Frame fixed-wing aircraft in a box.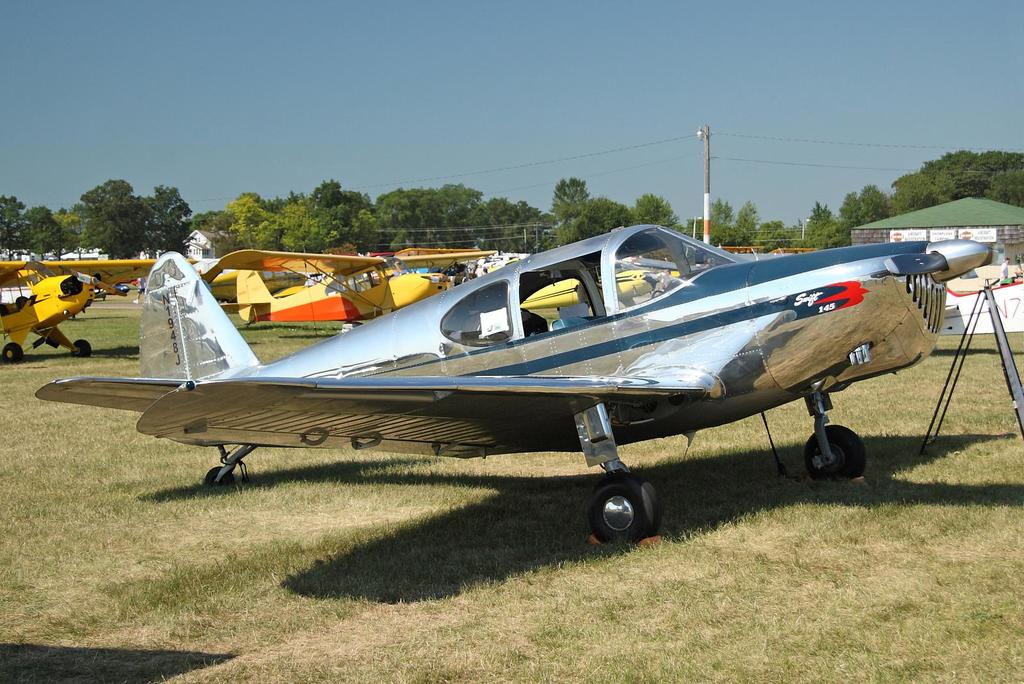
x1=519, y1=269, x2=676, y2=315.
